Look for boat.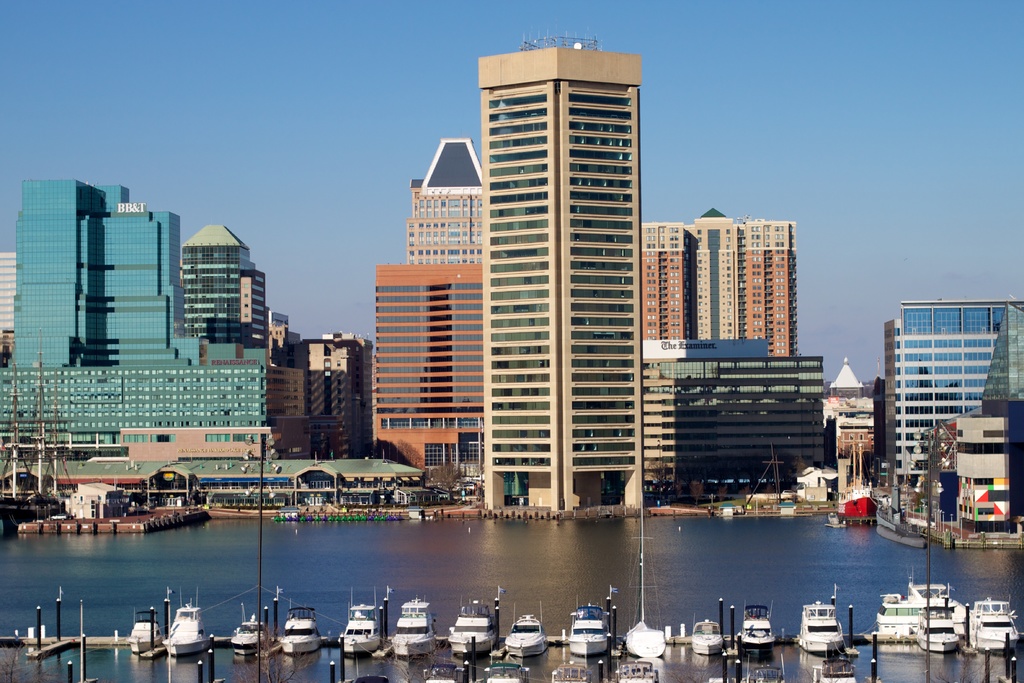
Found: box(876, 566, 967, 638).
